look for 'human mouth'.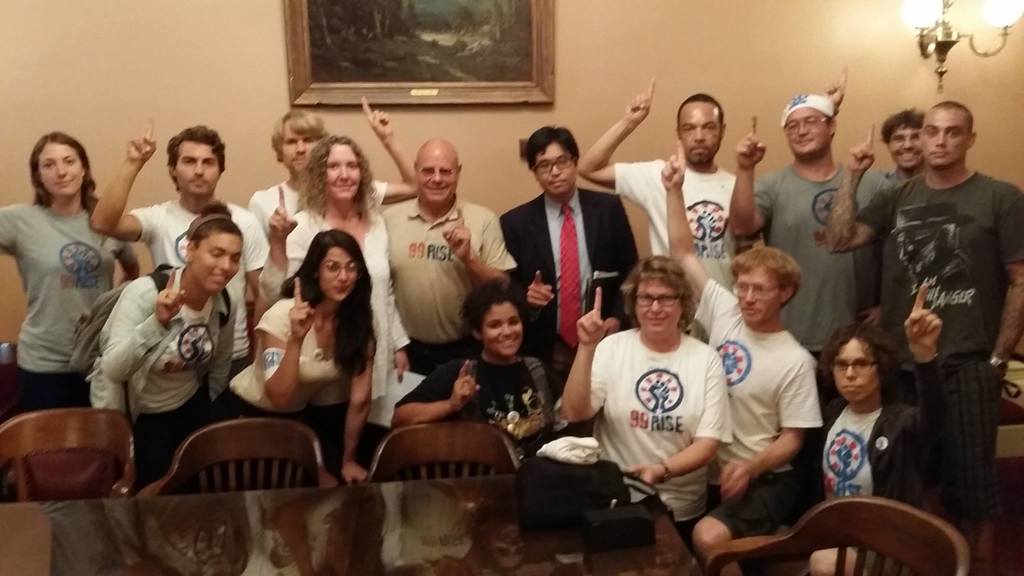
Found: <region>646, 316, 668, 326</region>.
